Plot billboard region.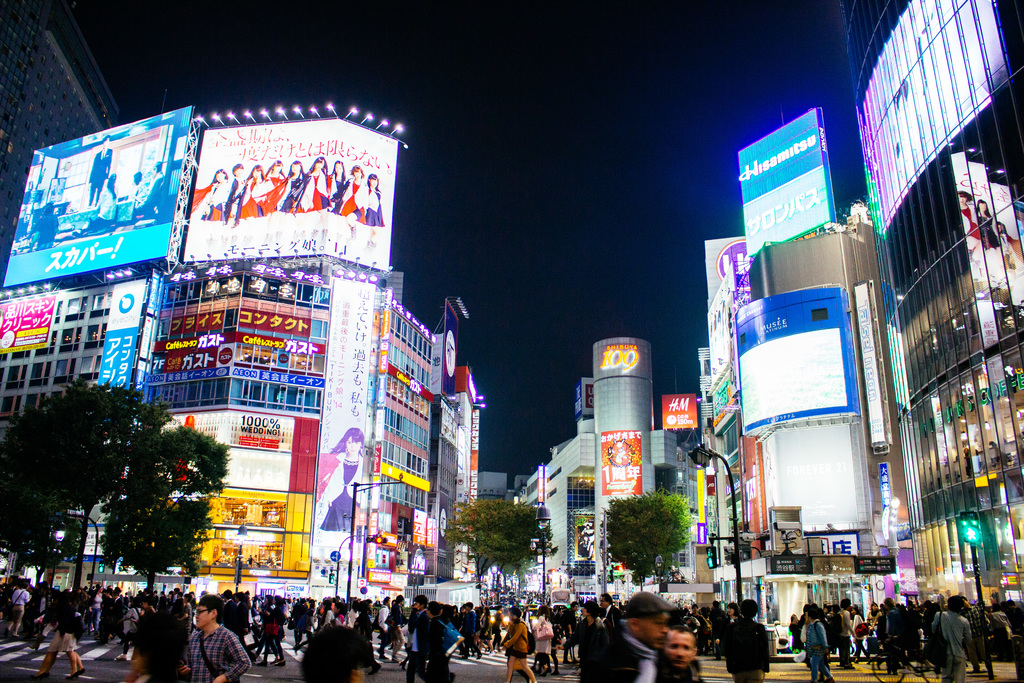
Plotted at {"left": 660, "top": 391, "right": 692, "bottom": 436}.
